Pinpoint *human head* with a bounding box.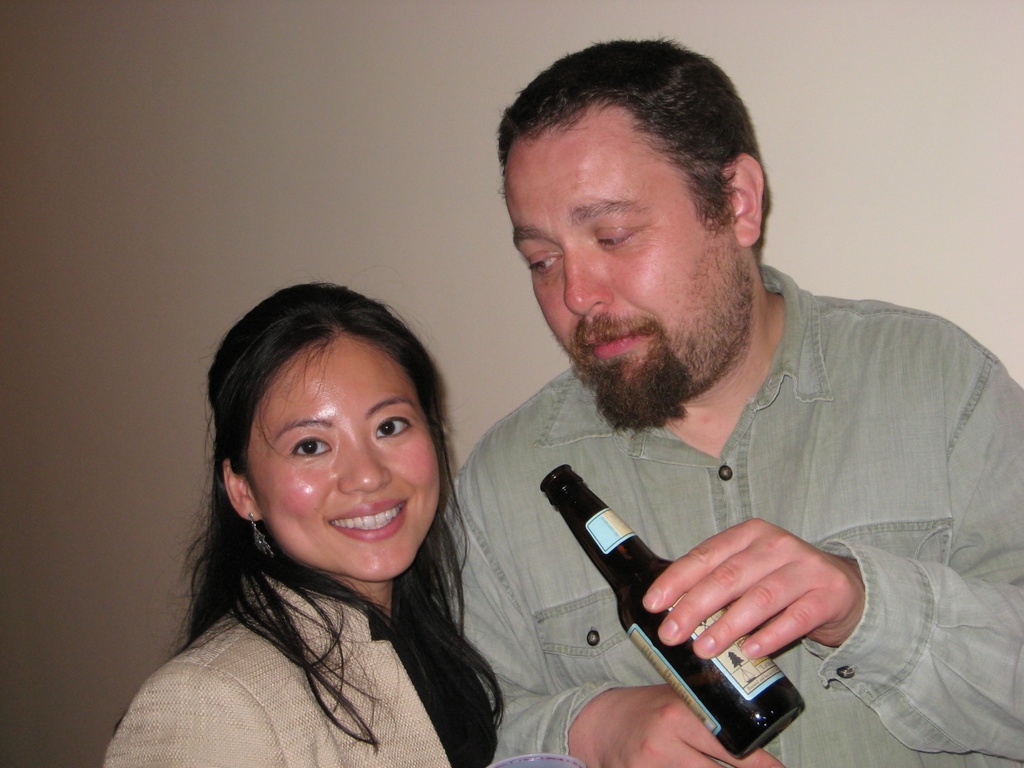
box=[497, 37, 776, 426].
